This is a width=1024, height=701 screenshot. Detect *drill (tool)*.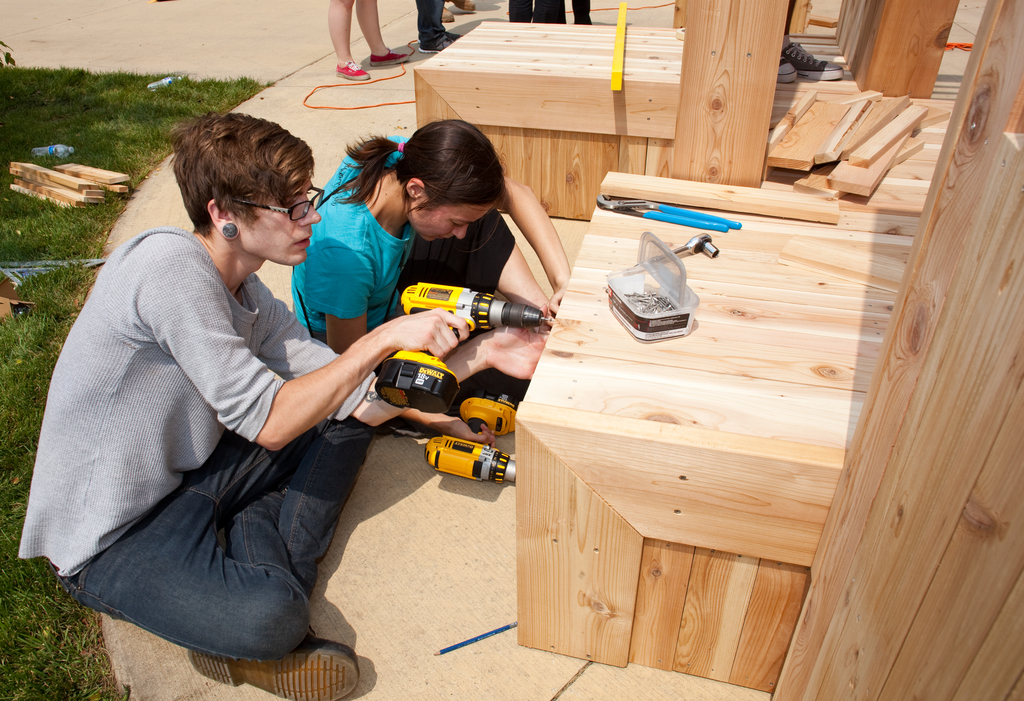
(423, 384, 516, 484).
